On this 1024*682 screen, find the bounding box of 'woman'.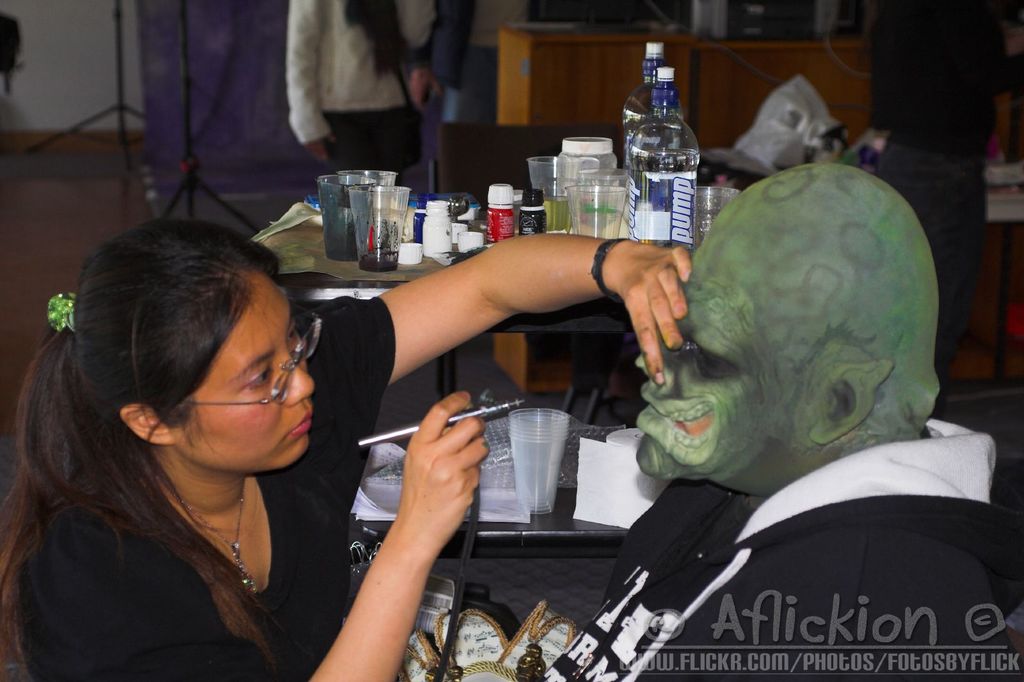
Bounding box: bbox(50, 209, 620, 675).
